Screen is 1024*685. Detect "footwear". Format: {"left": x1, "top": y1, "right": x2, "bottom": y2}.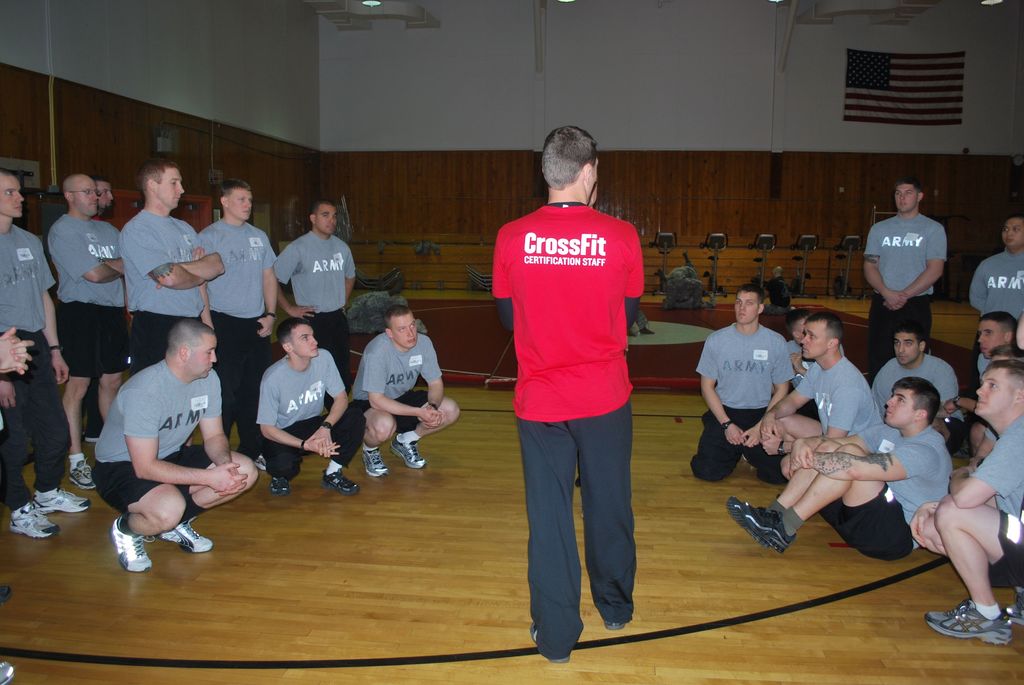
{"left": 365, "top": 445, "right": 388, "bottom": 478}.
